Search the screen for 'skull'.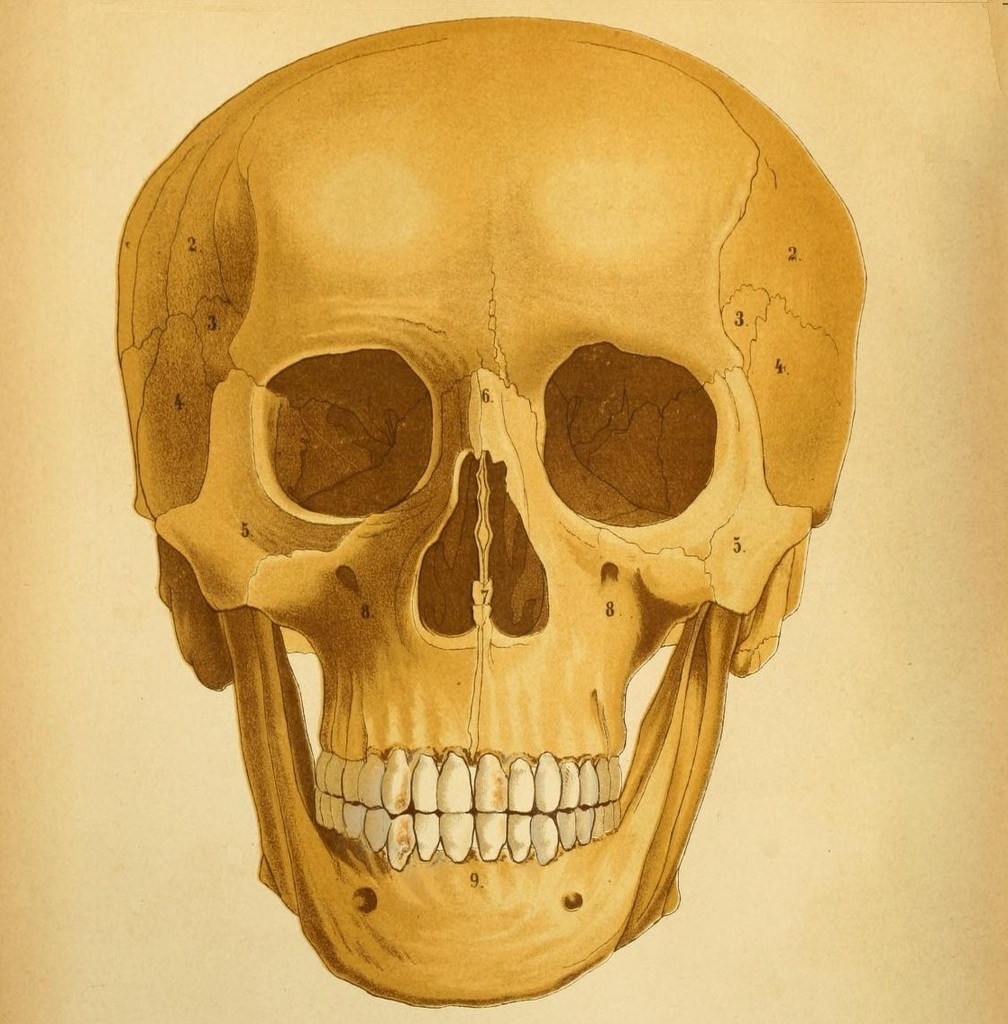
Found at {"x1": 118, "y1": 13, "x2": 867, "y2": 1006}.
